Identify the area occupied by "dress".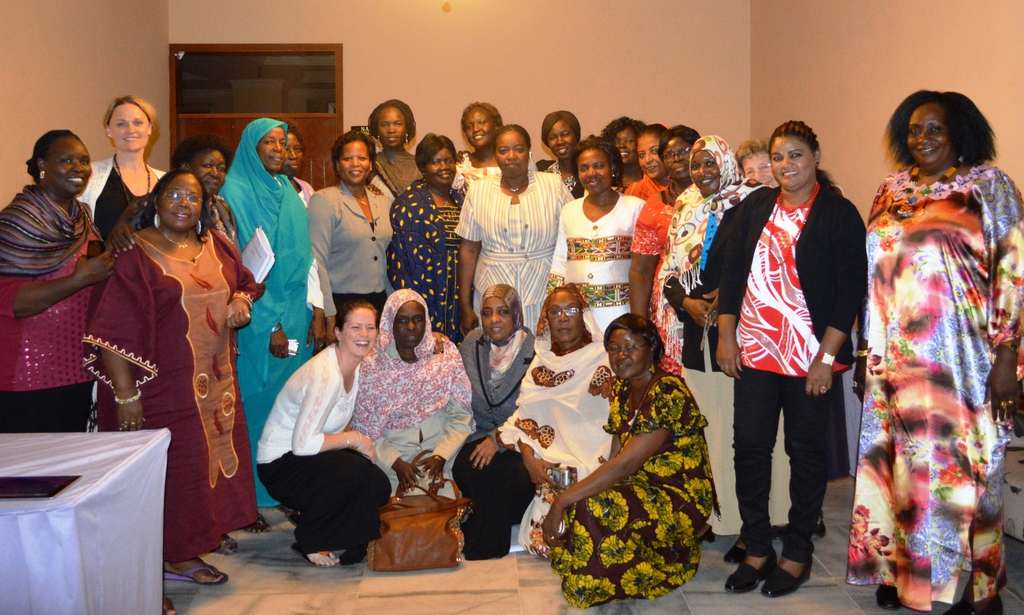
Area: (547,377,716,603).
